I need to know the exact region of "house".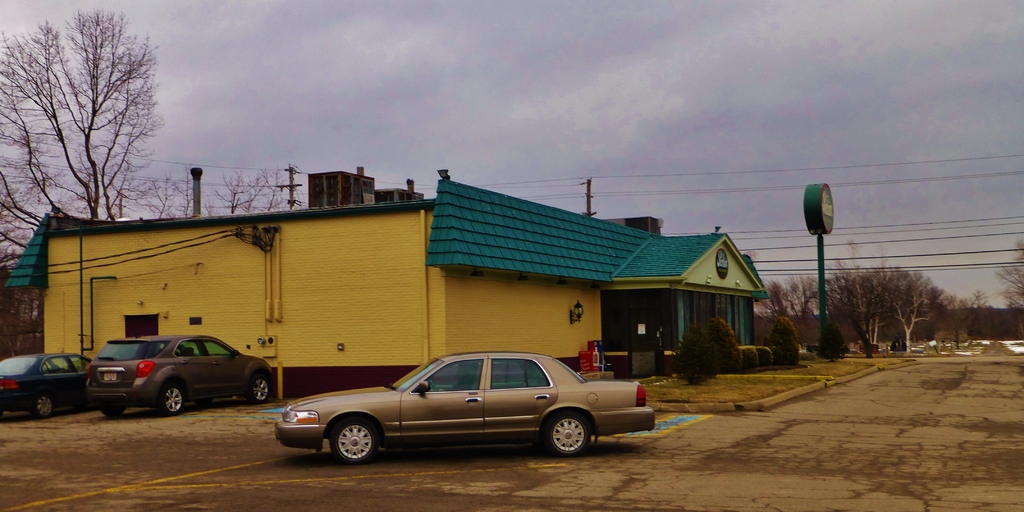
Region: select_region(50, 163, 824, 424).
